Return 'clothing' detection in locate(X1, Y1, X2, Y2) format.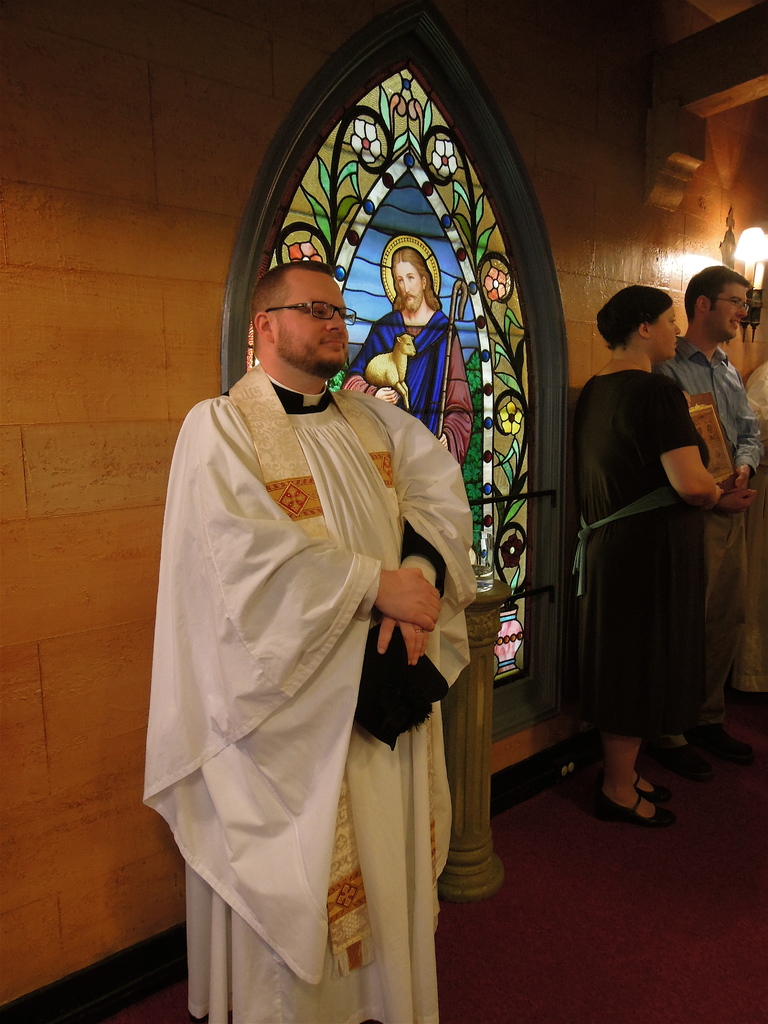
locate(341, 308, 471, 464).
